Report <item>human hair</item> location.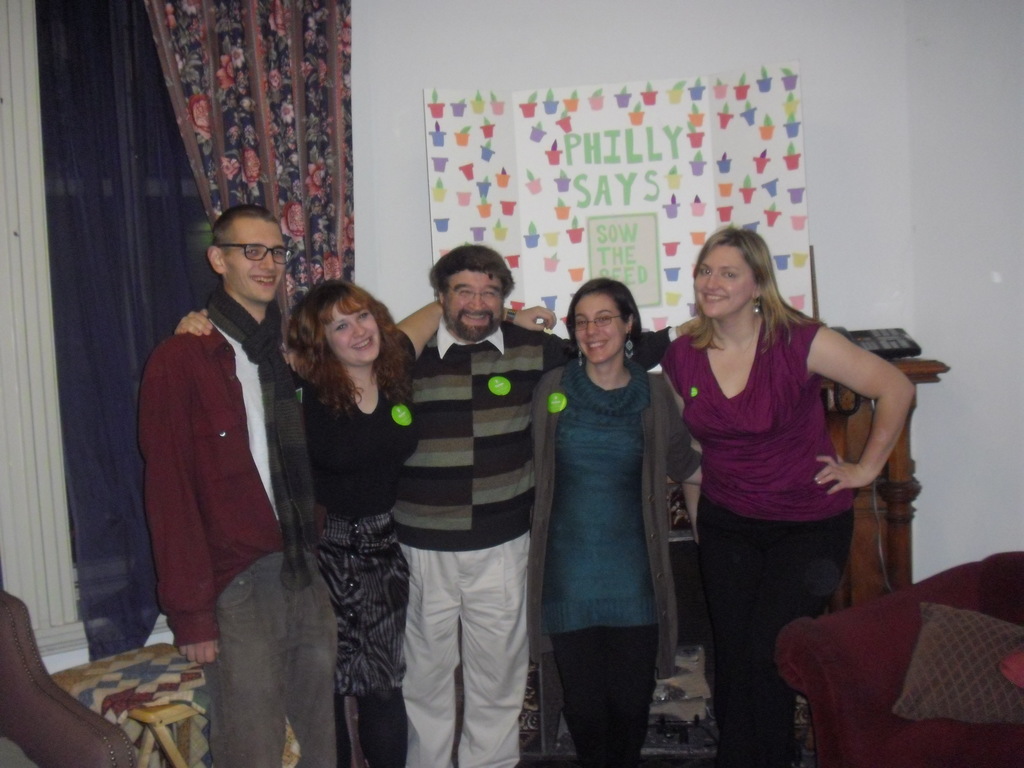
Report: 284,279,413,418.
